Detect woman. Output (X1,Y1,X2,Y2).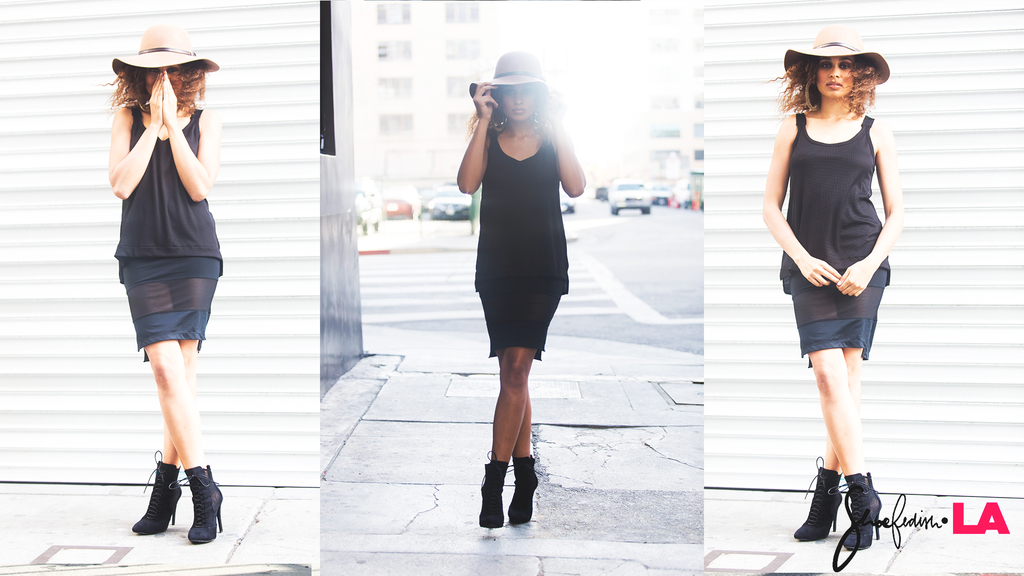
(101,20,228,547).
